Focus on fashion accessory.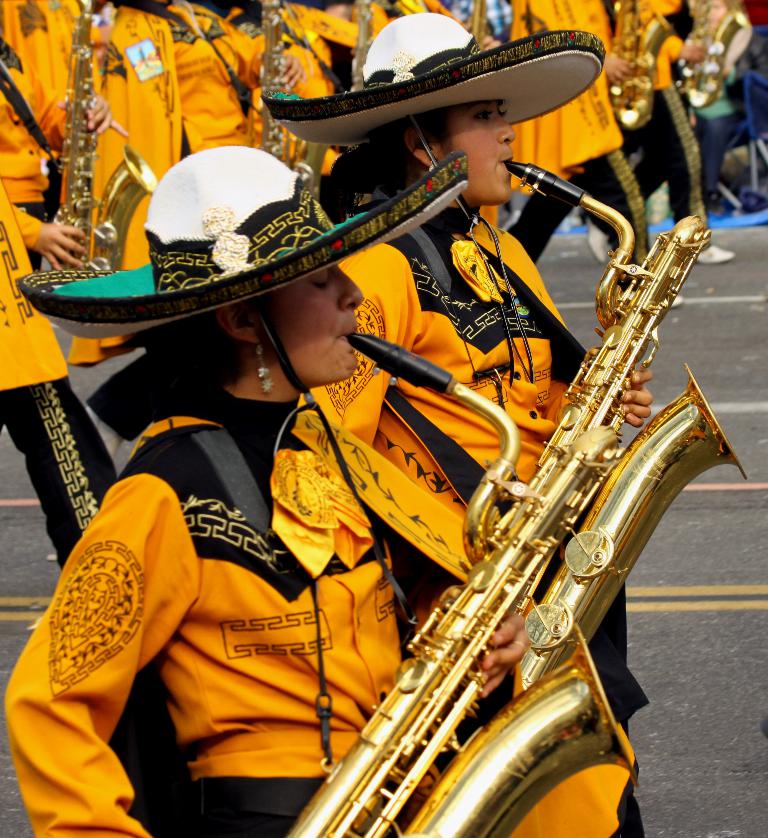
Focused at box(255, 337, 273, 393).
